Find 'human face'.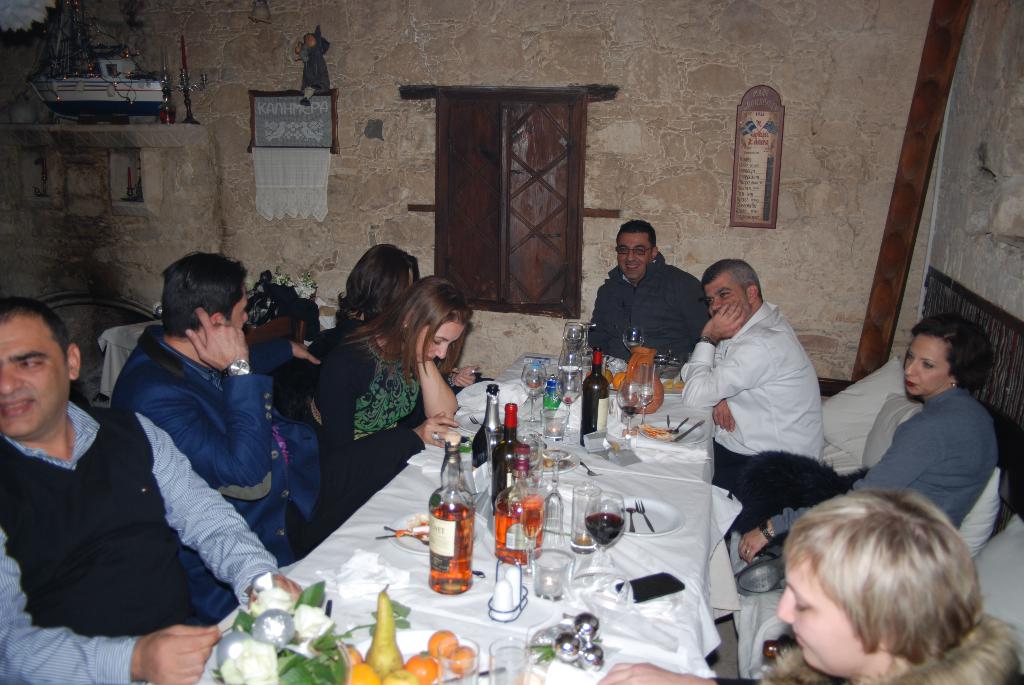
706 273 751 322.
